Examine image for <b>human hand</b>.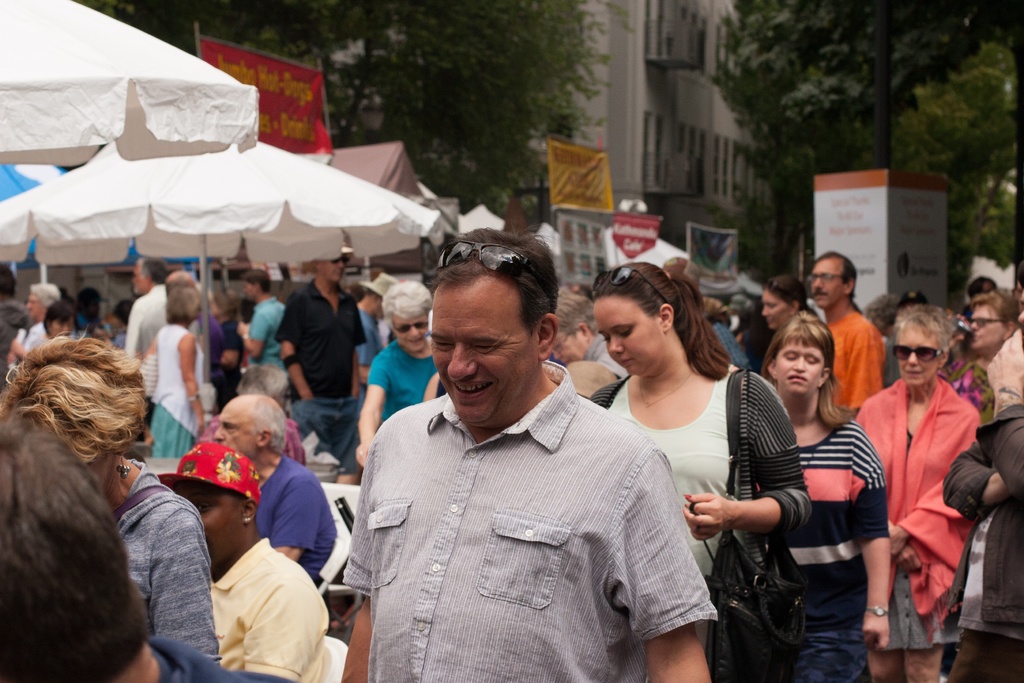
Examination result: BBox(860, 607, 889, 659).
